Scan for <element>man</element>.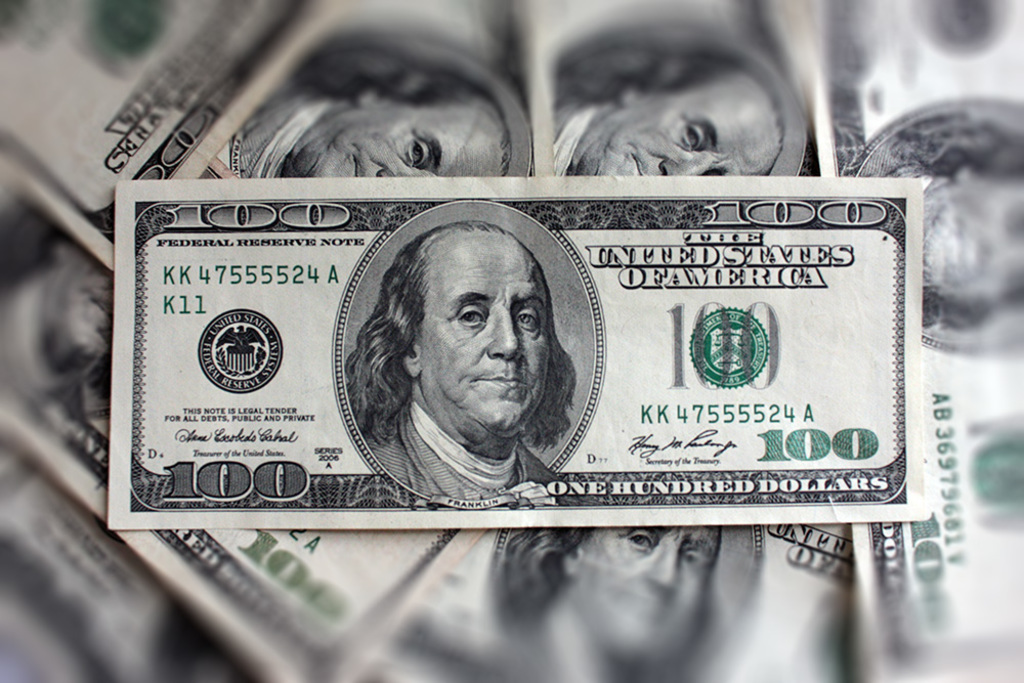
Scan result: x1=555, y1=35, x2=785, y2=178.
